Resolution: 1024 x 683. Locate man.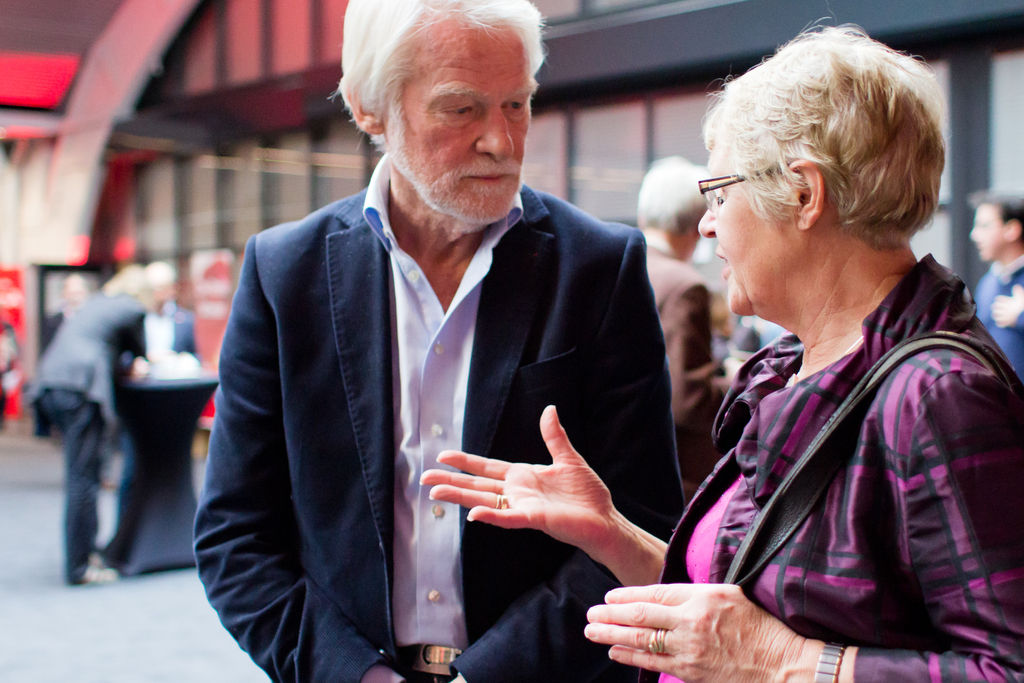
box(138, 269, 198, 358).
